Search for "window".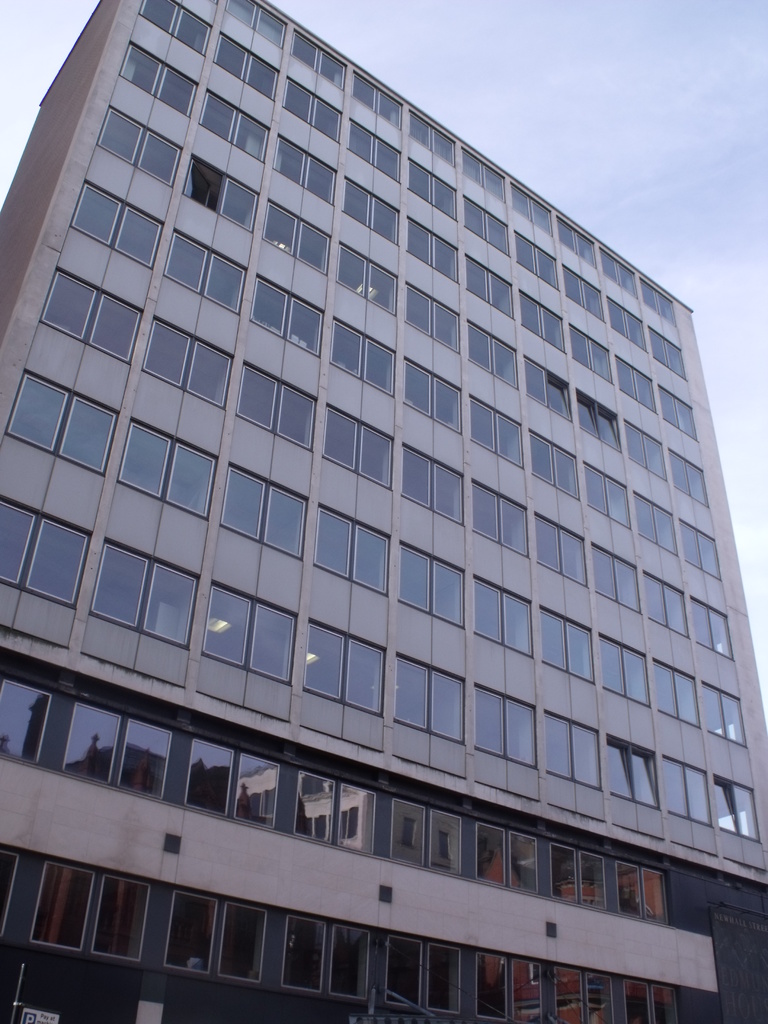
Found at <region>236, 360, 312, 454</region>.
